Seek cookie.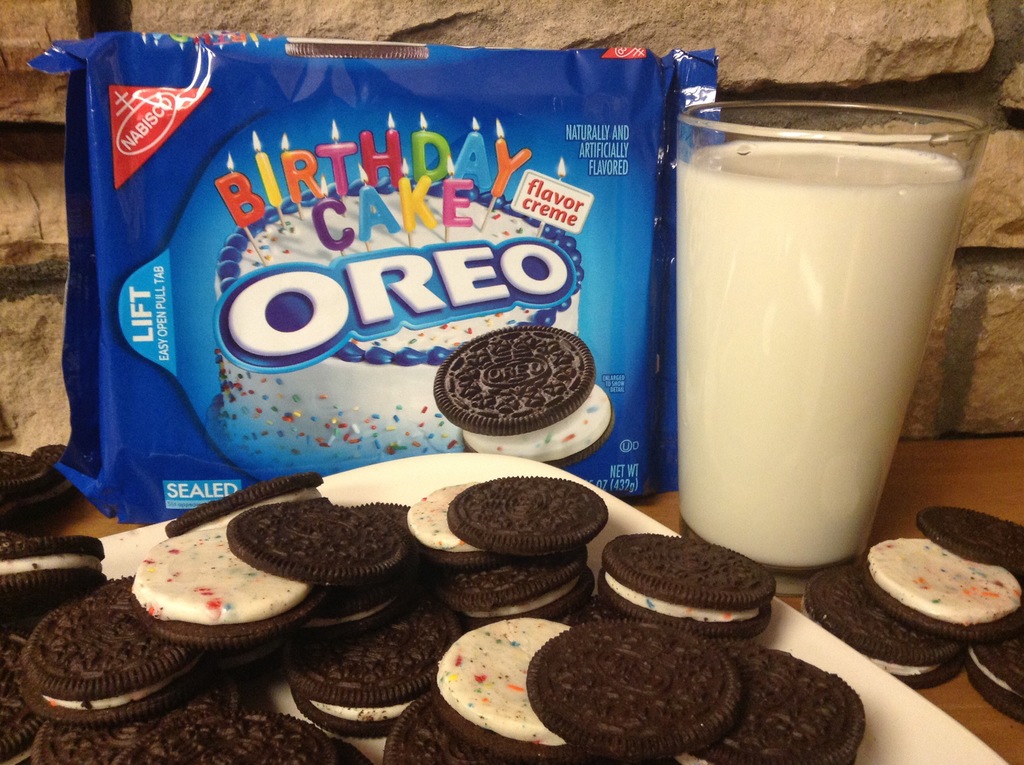
282 33 433 58.
